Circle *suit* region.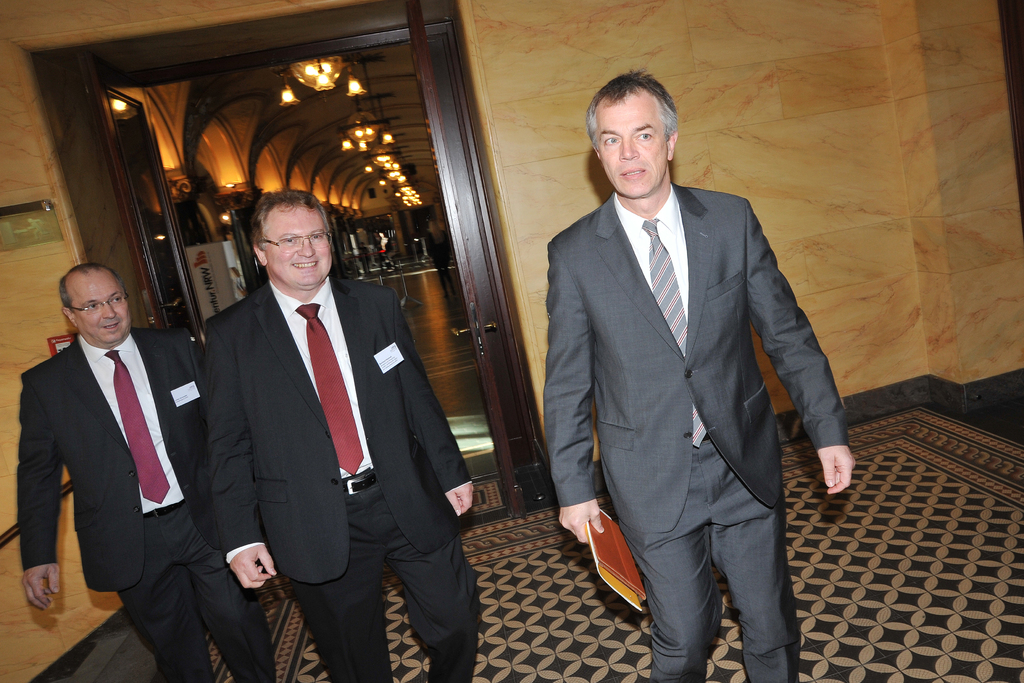
Region: [198,272,473,682].
